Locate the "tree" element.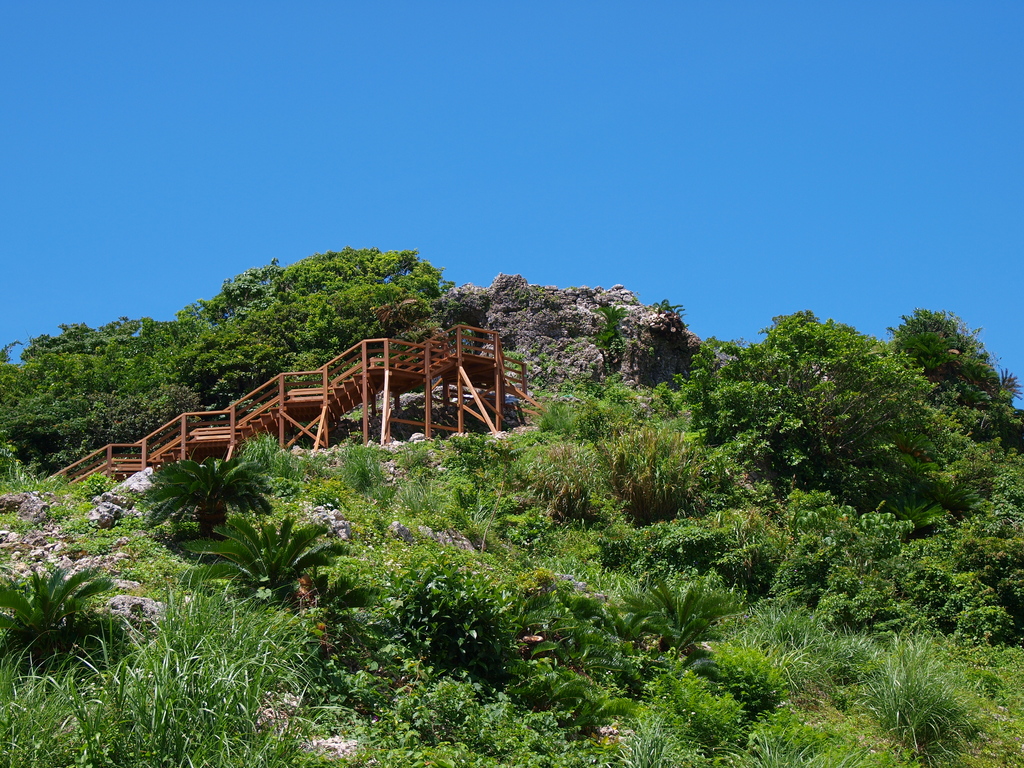
Element bbox: box=[998, 364, 1023, 443].
